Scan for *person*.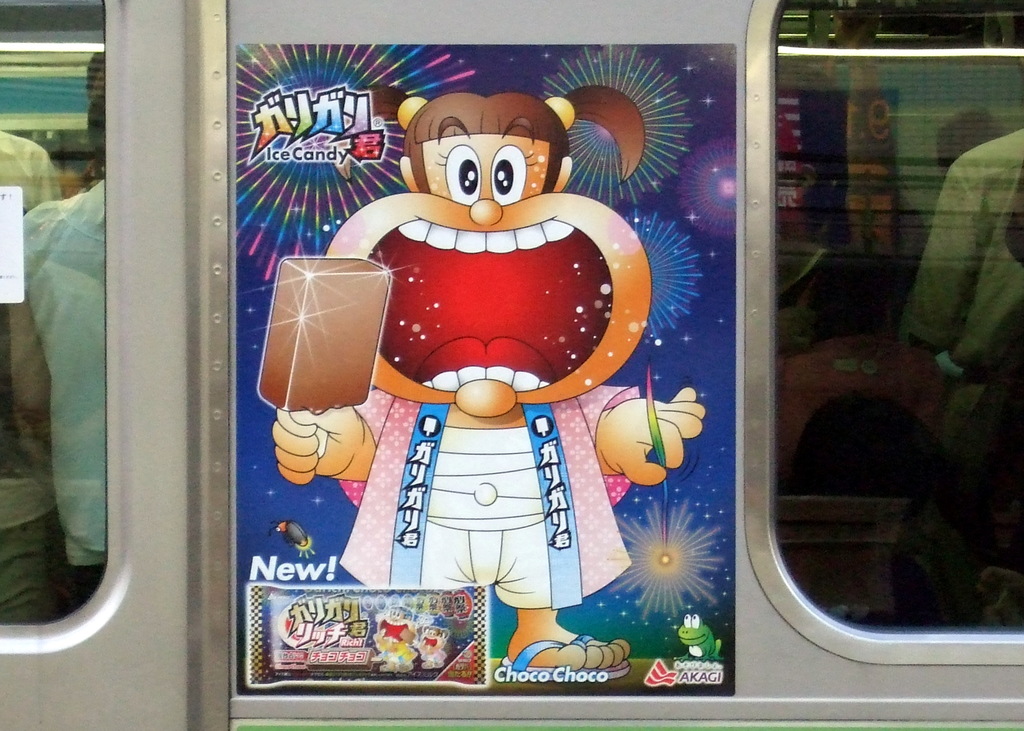
Scan result: [x1=0, y1=48, x2=115, y2=616].
